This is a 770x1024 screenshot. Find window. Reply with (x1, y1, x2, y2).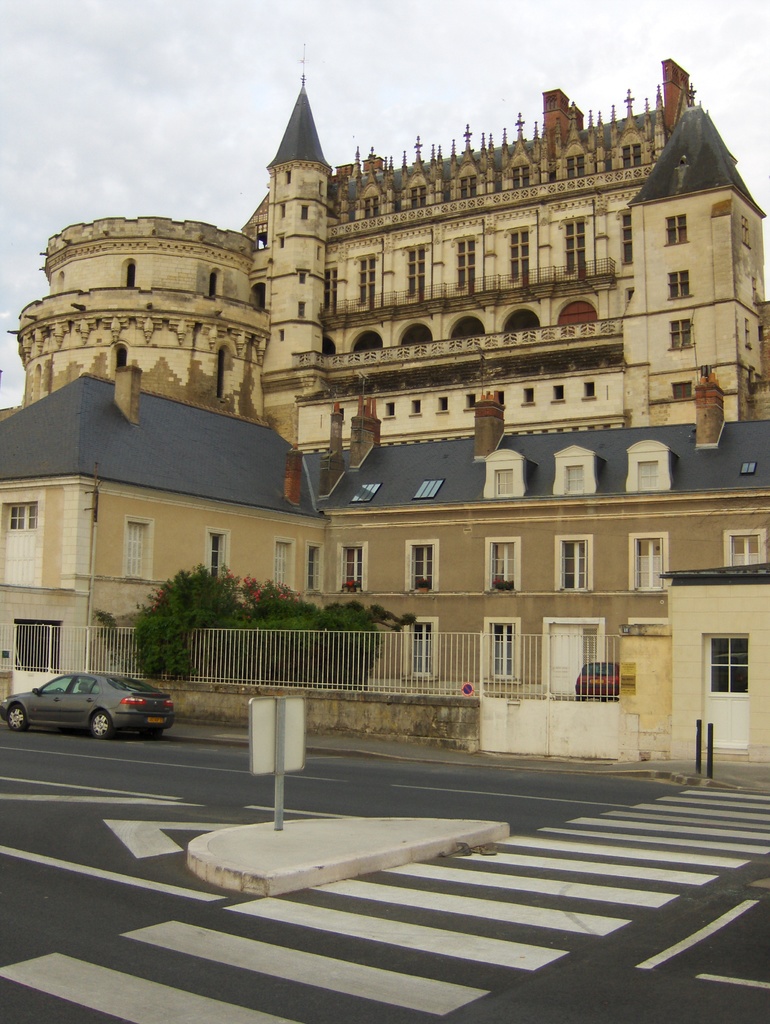
(740, 314, 754, 353).
